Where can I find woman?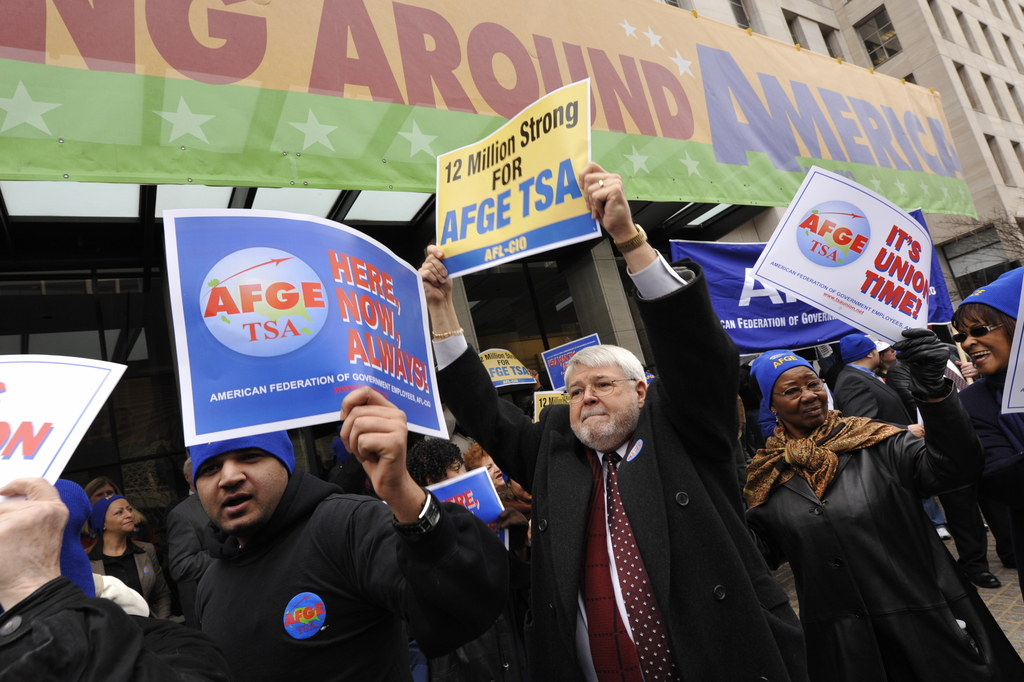
You can find it at rect(741, 320, 956, 660).
